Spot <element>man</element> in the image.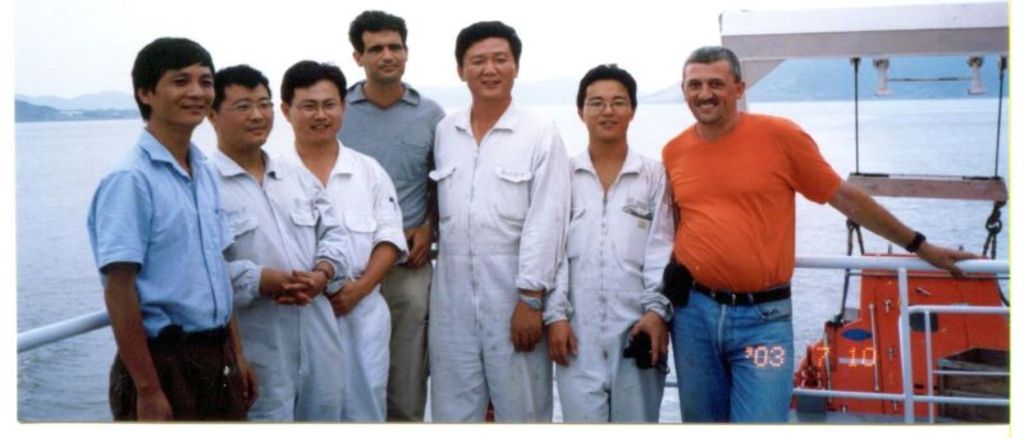
<element>man</element> found at 256:60:412:424.
